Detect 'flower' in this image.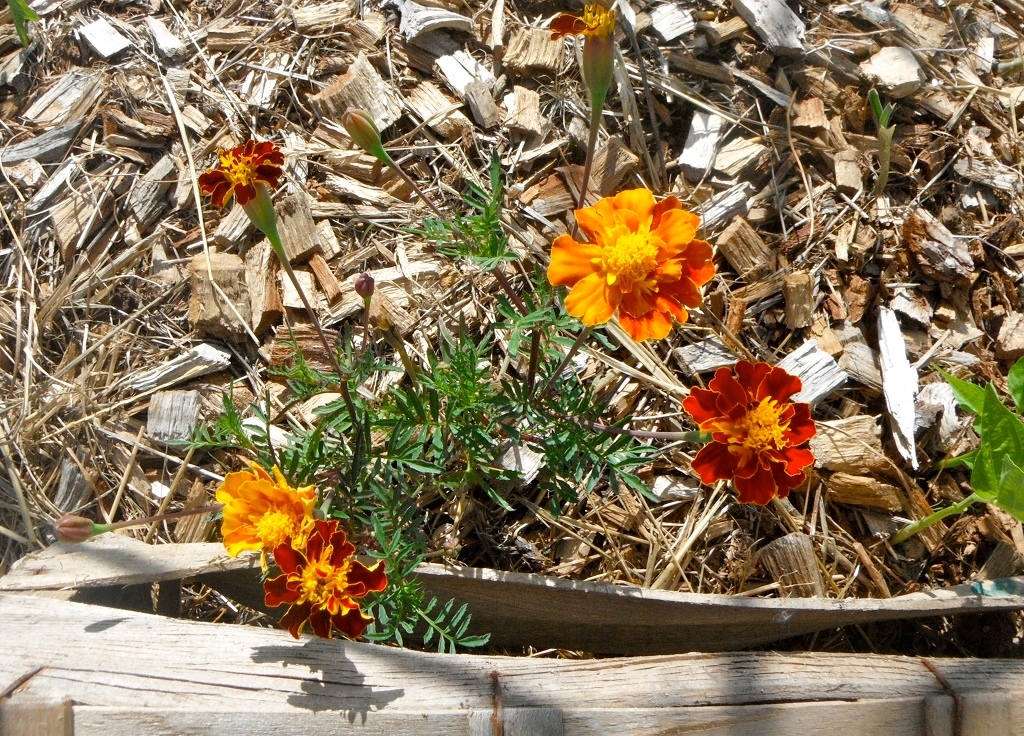
Detection: l=216, t=457, r=320, b=578.
